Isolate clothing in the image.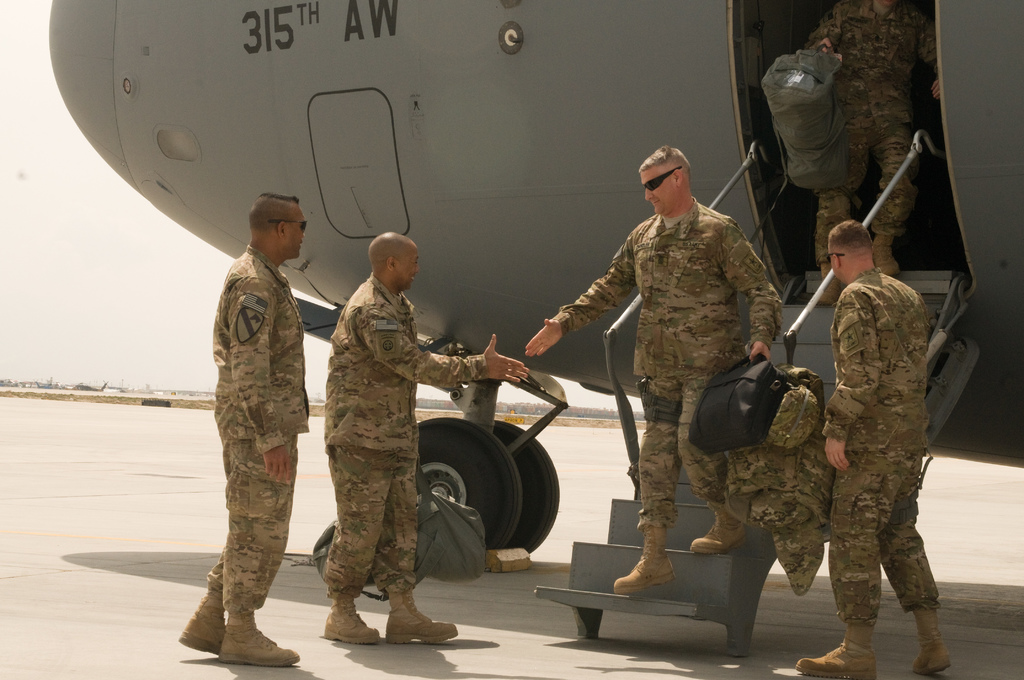
Isolated region: locate(731, 363, 815, 602).
